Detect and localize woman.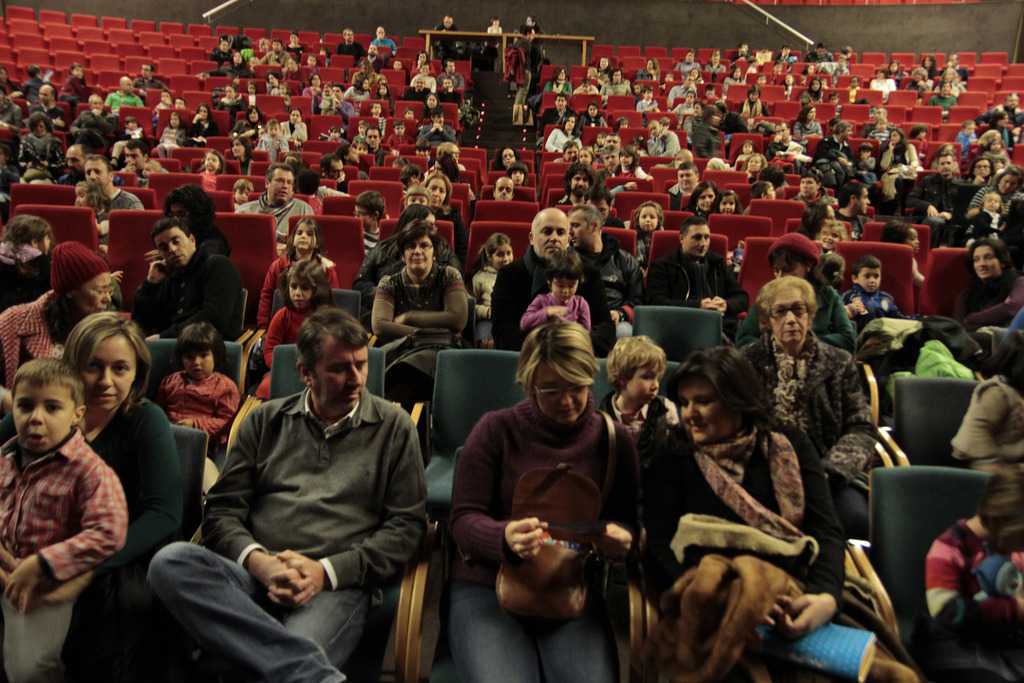
Localized at [left=724, top=68, right=744, bottom=95].
